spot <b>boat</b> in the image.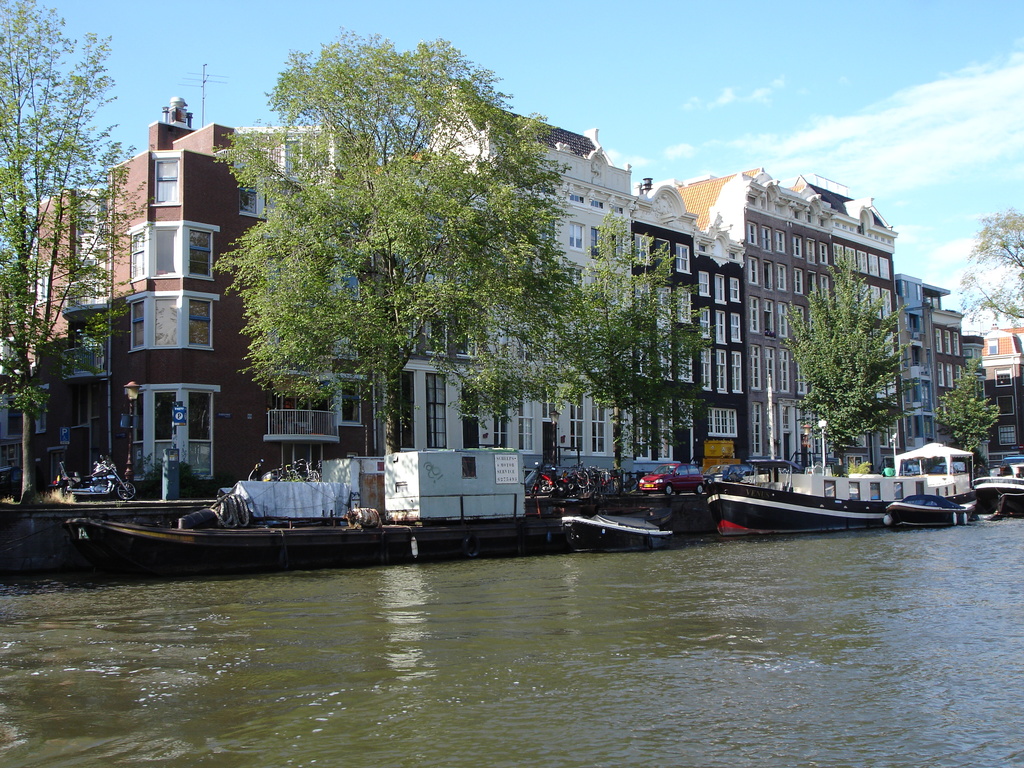
<b>boat</b> found at (700, 478, 884, 529).
